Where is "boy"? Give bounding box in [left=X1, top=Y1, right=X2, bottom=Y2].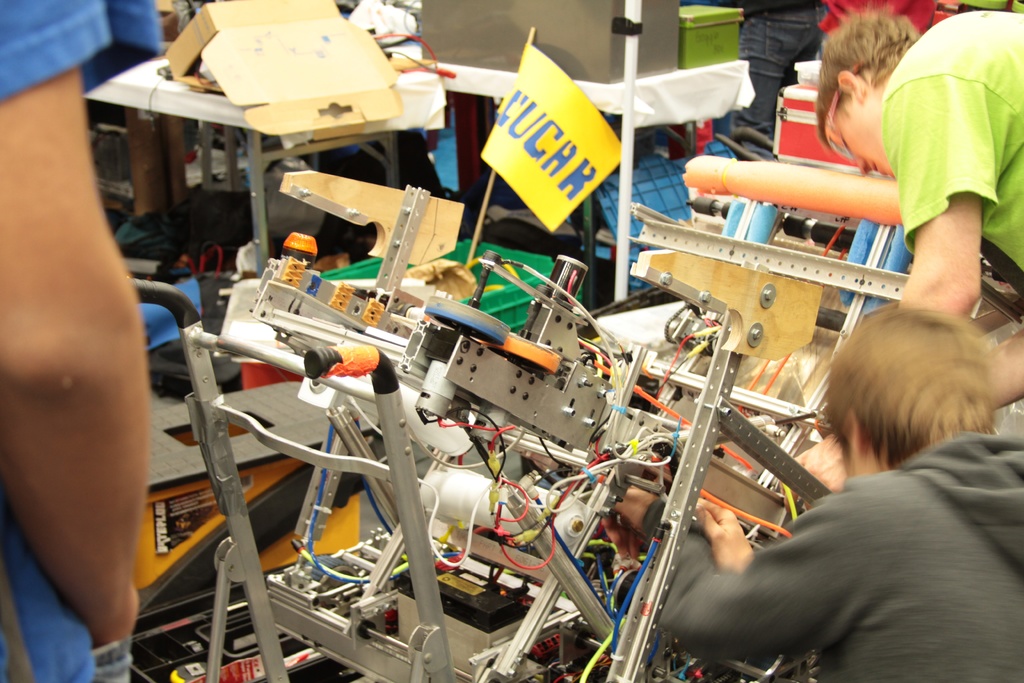
[left=598, top=299, right=1023, bottom=682].
